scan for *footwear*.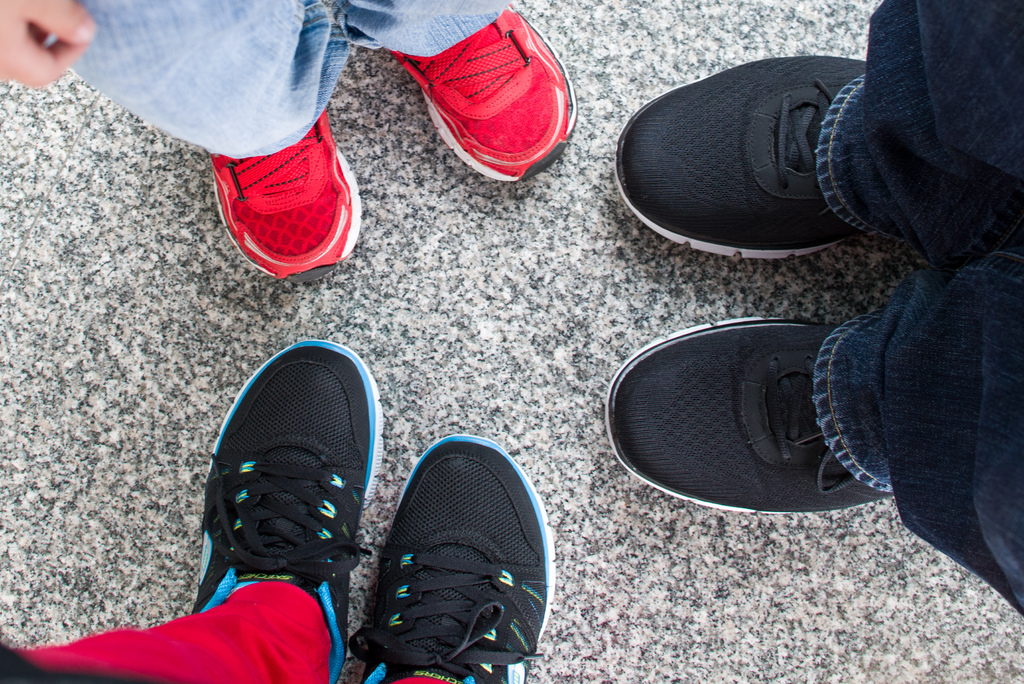
Scan result: region(380, 0, 577, 186).
